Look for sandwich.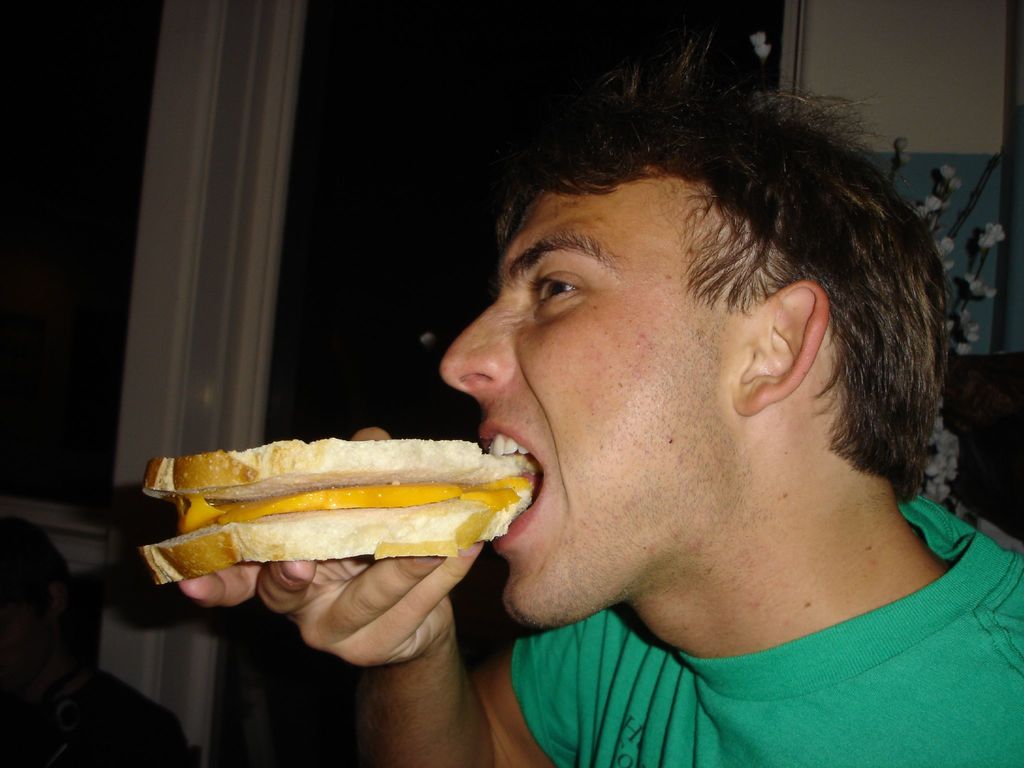
Found: bbox=(145, 435, 529, 598).
